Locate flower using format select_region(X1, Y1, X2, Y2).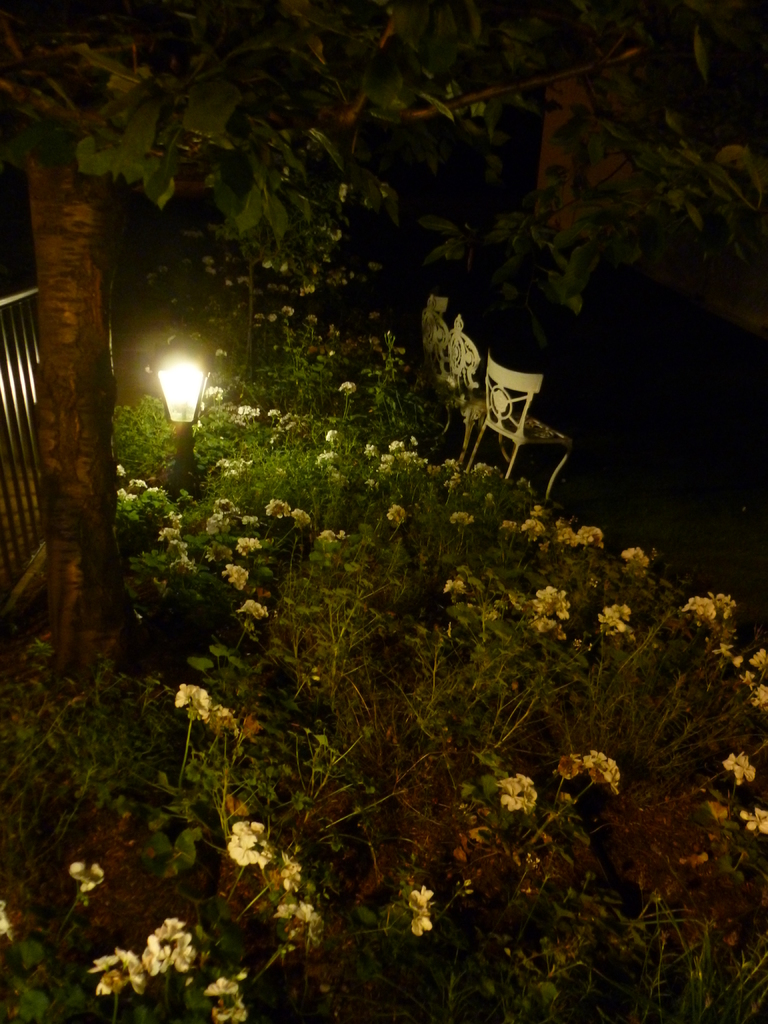
select_region(314, 444, 331, 463).
